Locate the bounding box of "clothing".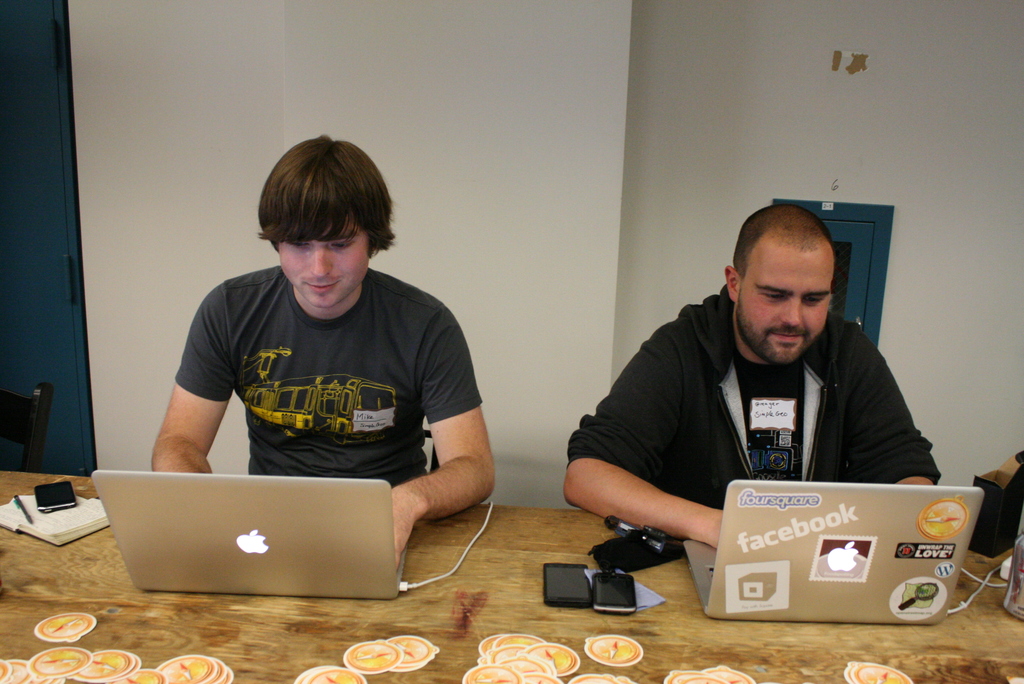
Bounding box: Rect(563, 288, 949, 496).
